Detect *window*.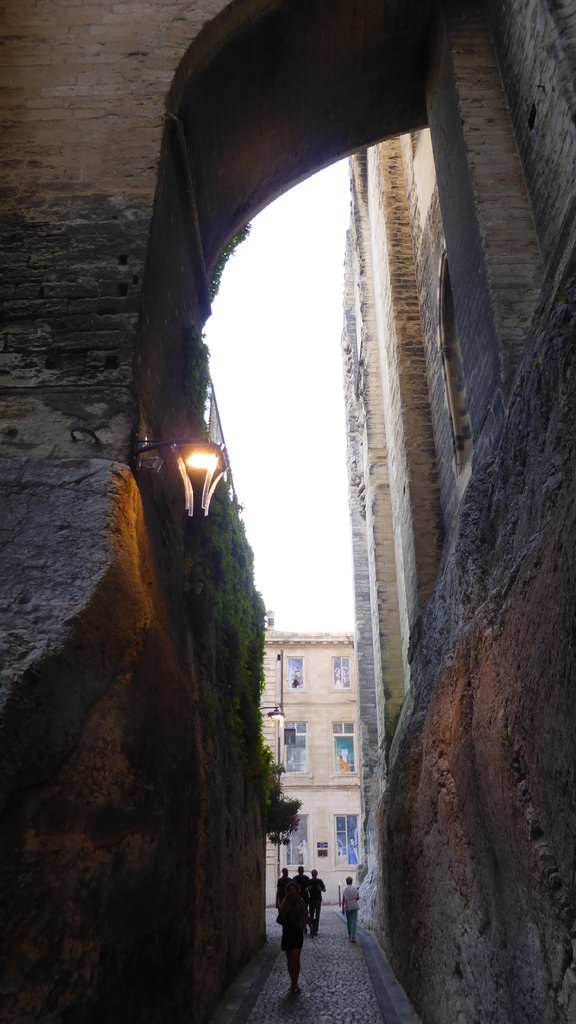
Detected at select_region(333, 653, 354, 691).
